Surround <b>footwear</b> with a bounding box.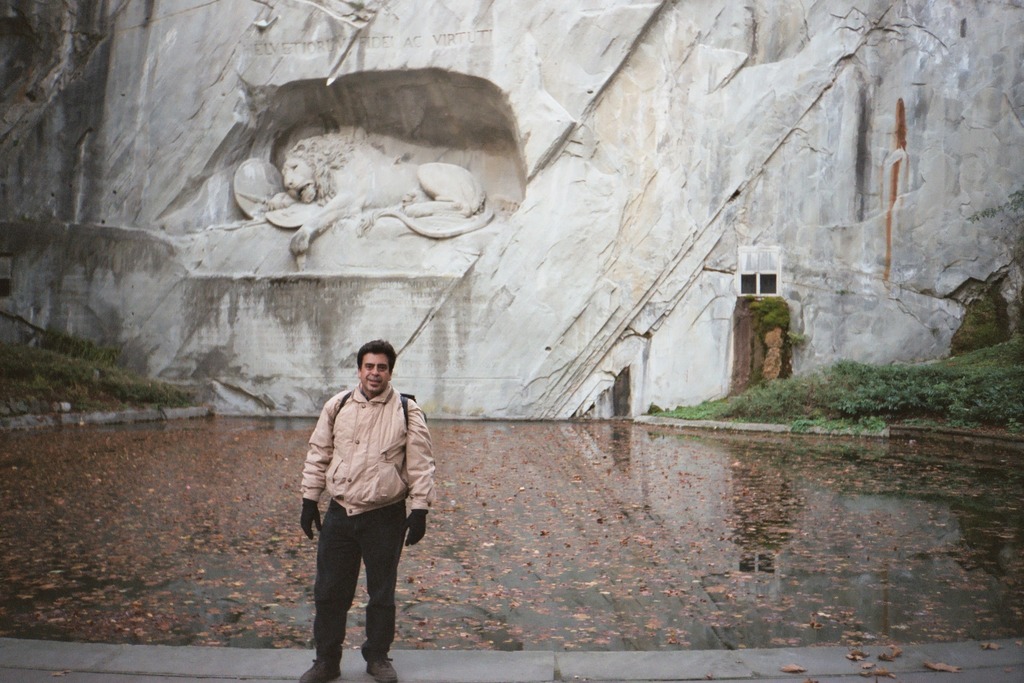
pyautogui.locateOnScreen(365, 654, 403, 682).
